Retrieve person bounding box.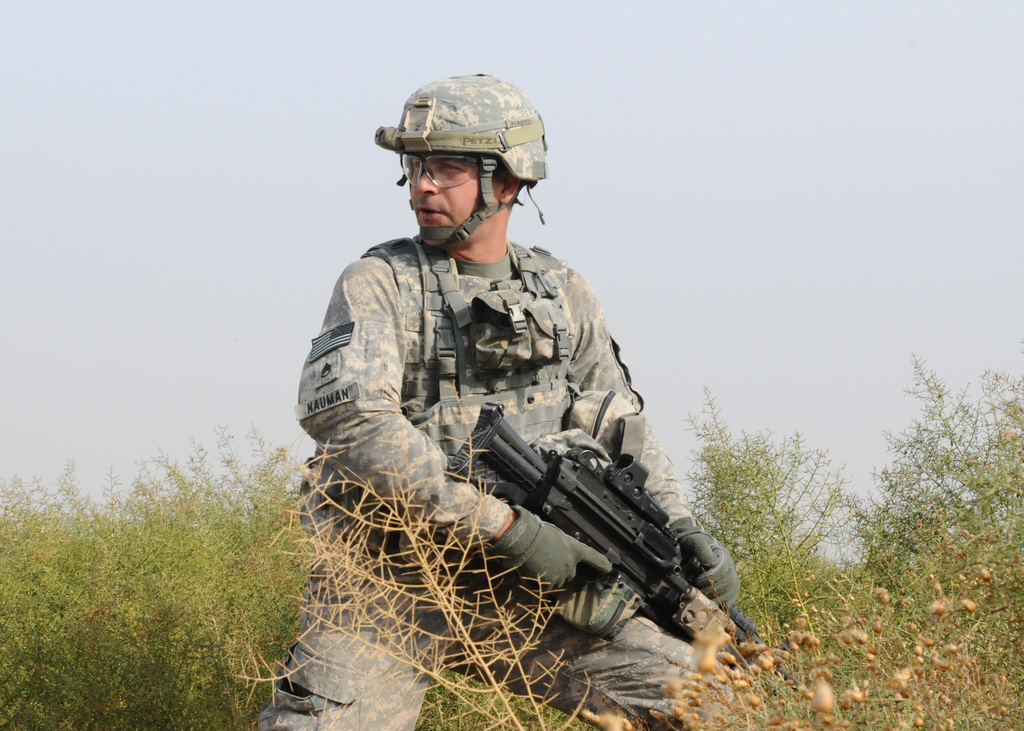
Bounding box: [312,140,722,730].
